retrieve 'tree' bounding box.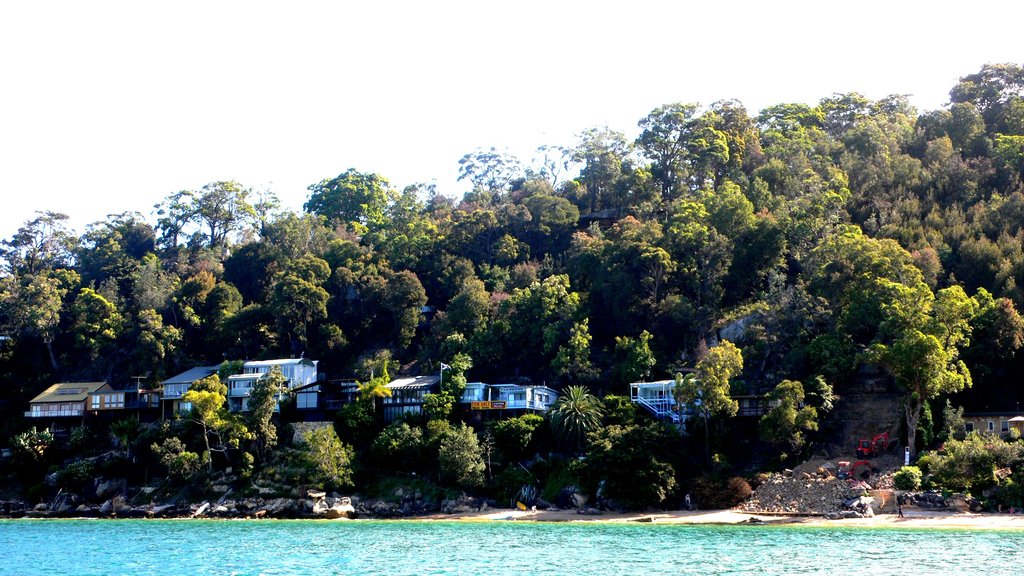
Bounding box: {"left": 753, "top": 377, "right": 840, "bottom": 464}.
